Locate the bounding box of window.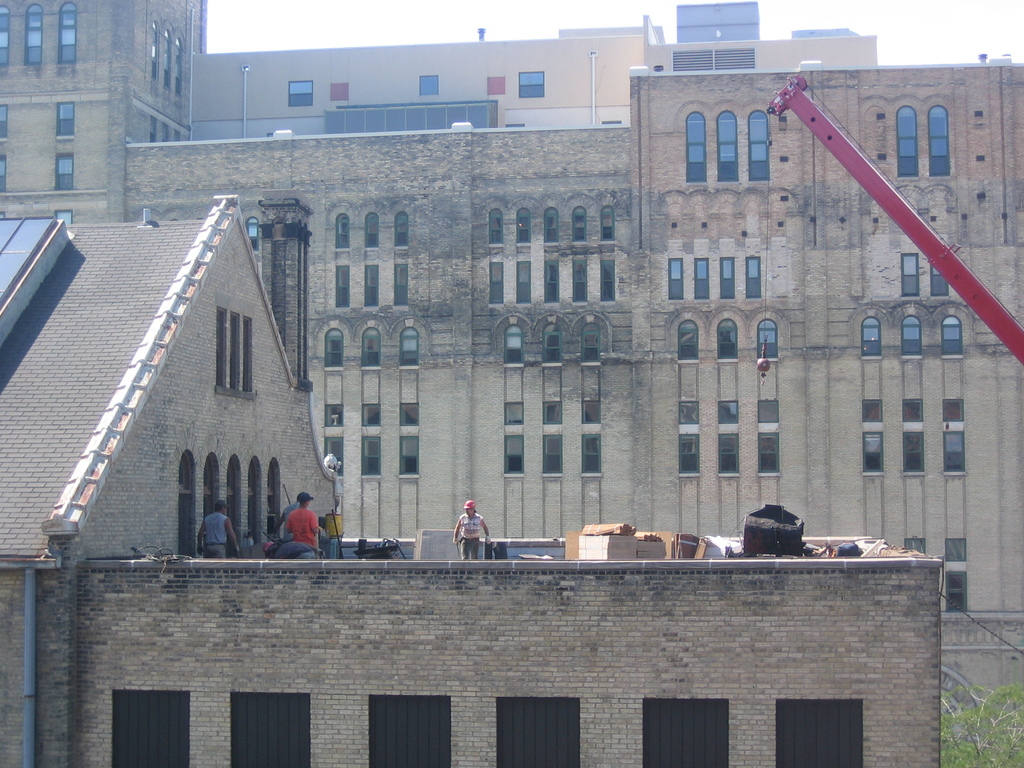
Bounding box: (x1=488, y1=210, x2=505, y2=246).
